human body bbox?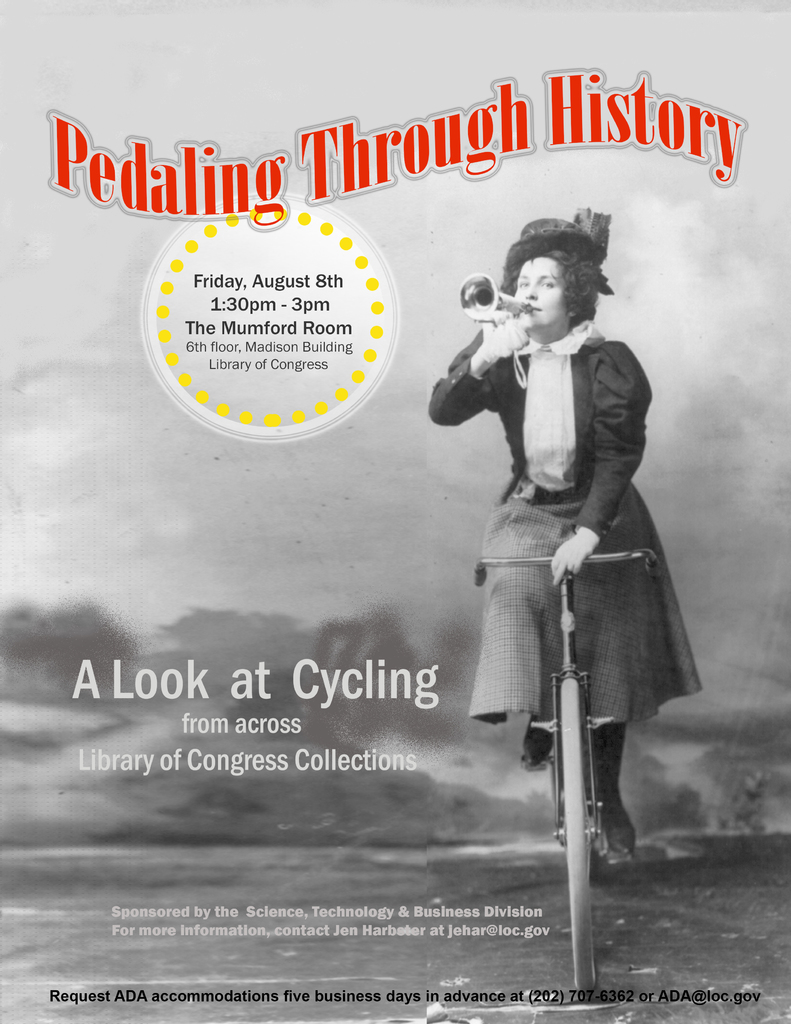
pyautogui.locateOnScreen(429, 211, 701, 858)
